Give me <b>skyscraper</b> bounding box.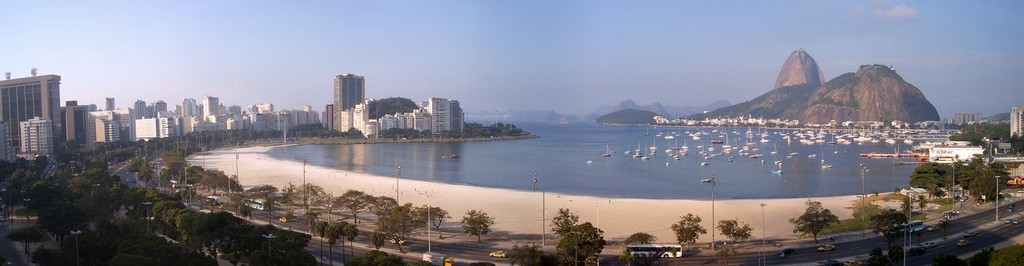
<box>191,119,210,138</box>.
